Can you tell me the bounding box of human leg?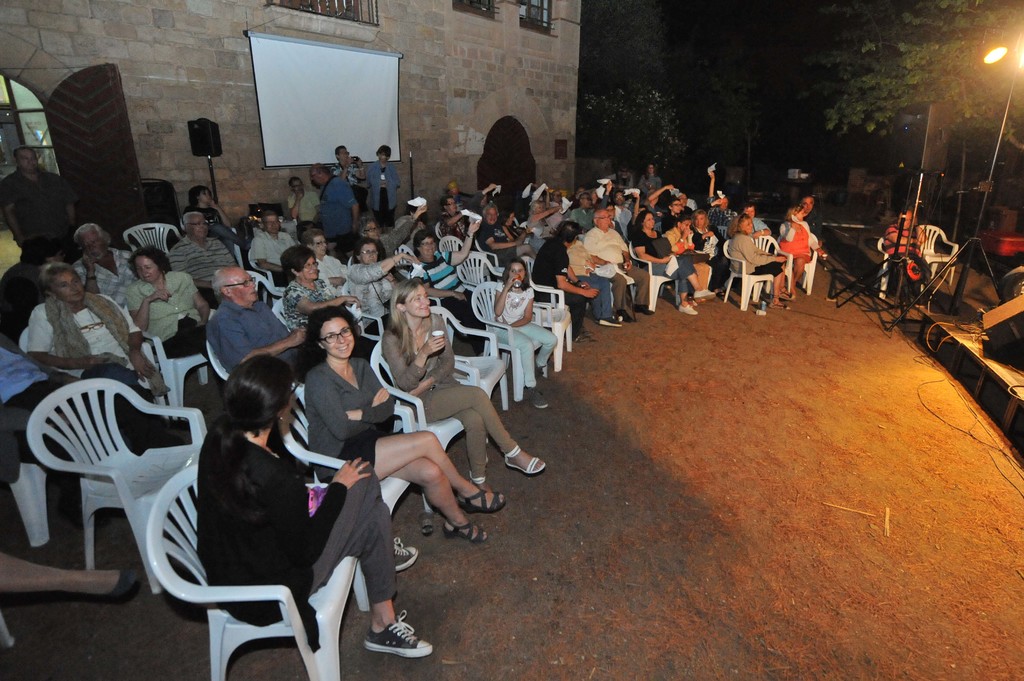
x1=627 y1=260 x2=651 y2=313.
